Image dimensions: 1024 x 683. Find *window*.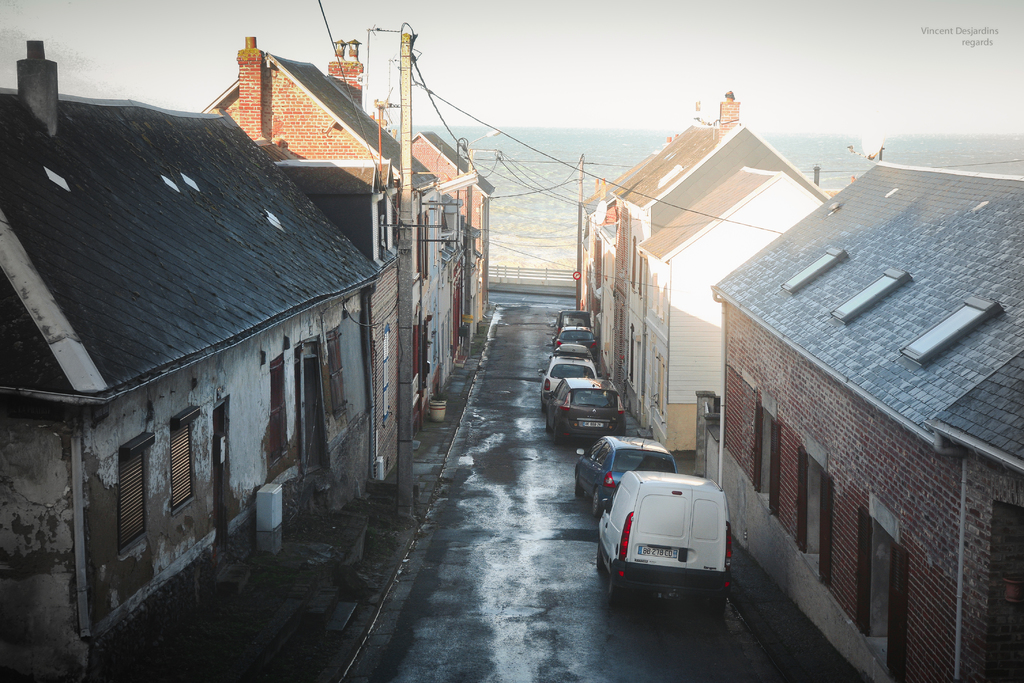
crop(745, 399, 783, 508).
